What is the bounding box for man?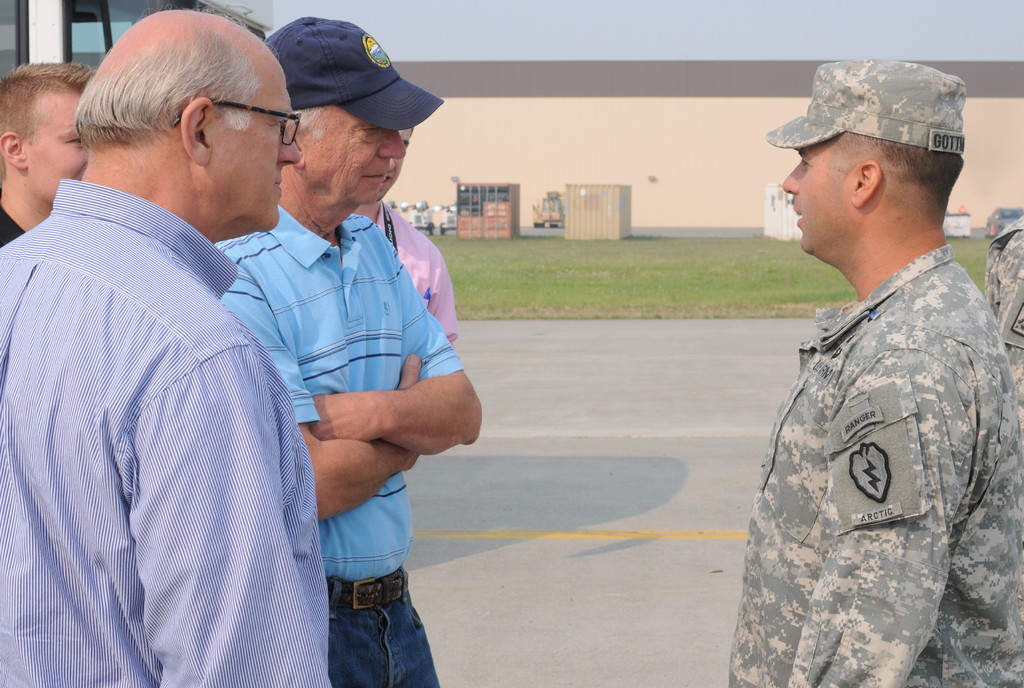
detection(351, 128, 465, 345).
